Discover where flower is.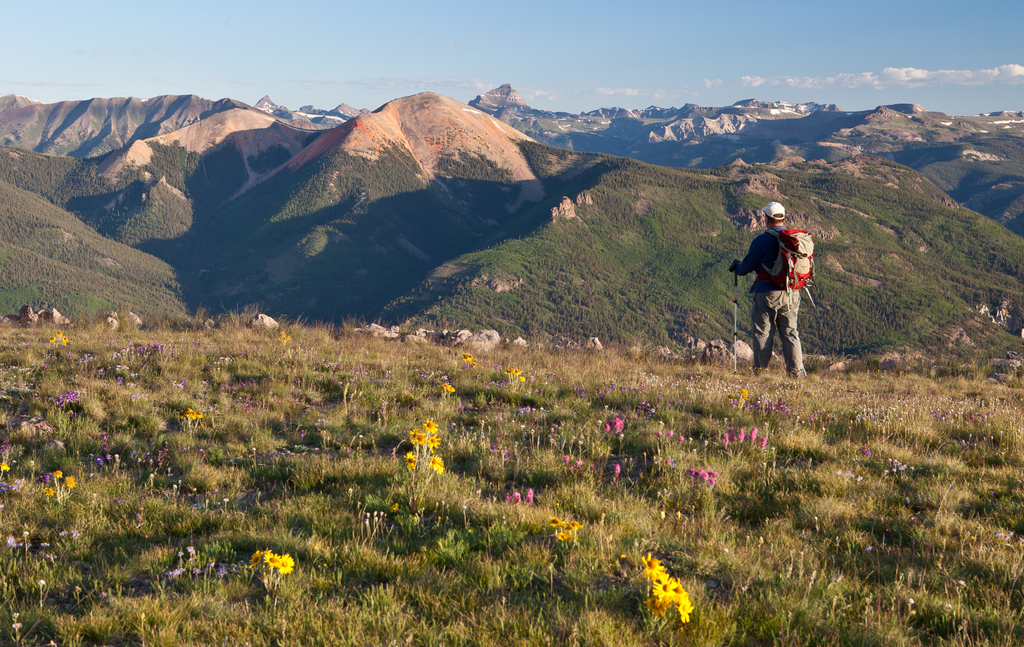
Discovered at bbox(33, 575, 47, 588).
